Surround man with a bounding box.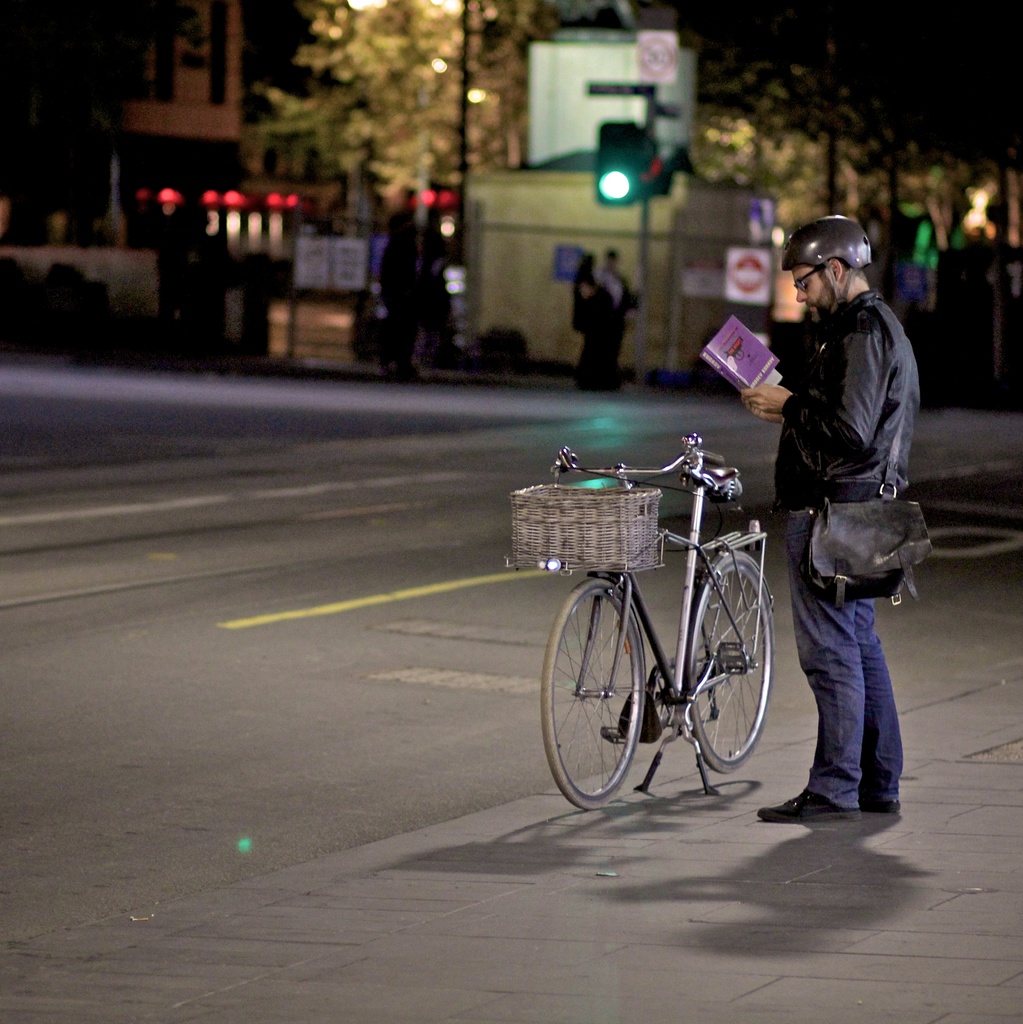
pyautogui.locateOnScreen(758, 204, 952, 827).
